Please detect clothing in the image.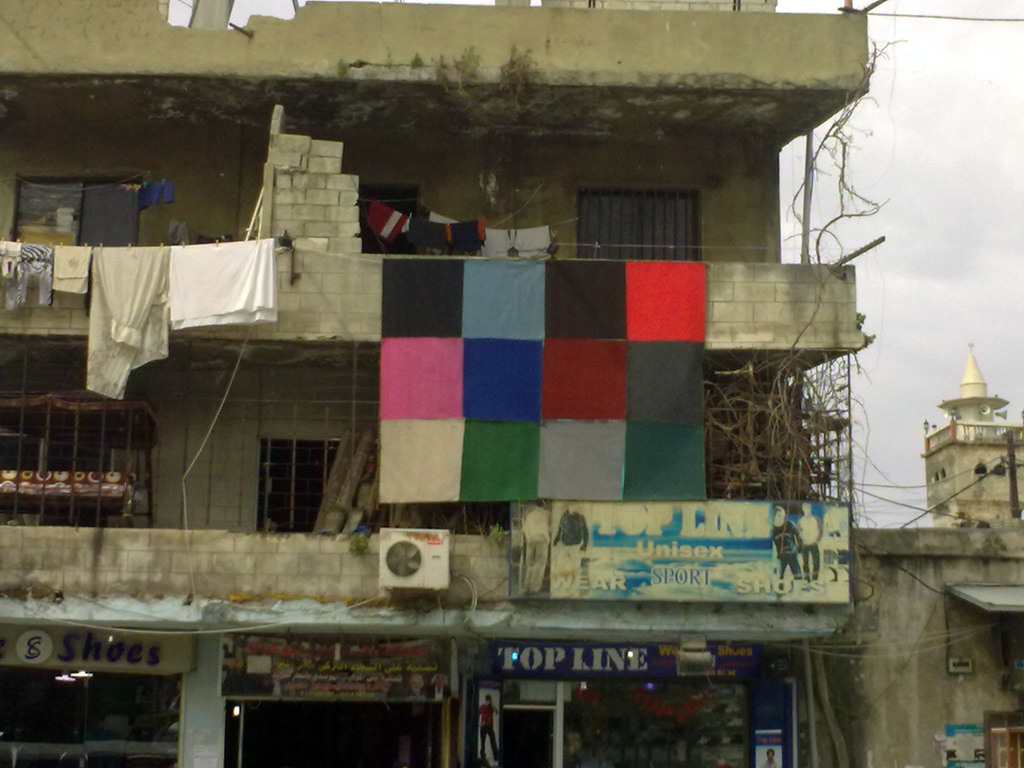
select_region(447, 220, 487, 257).
